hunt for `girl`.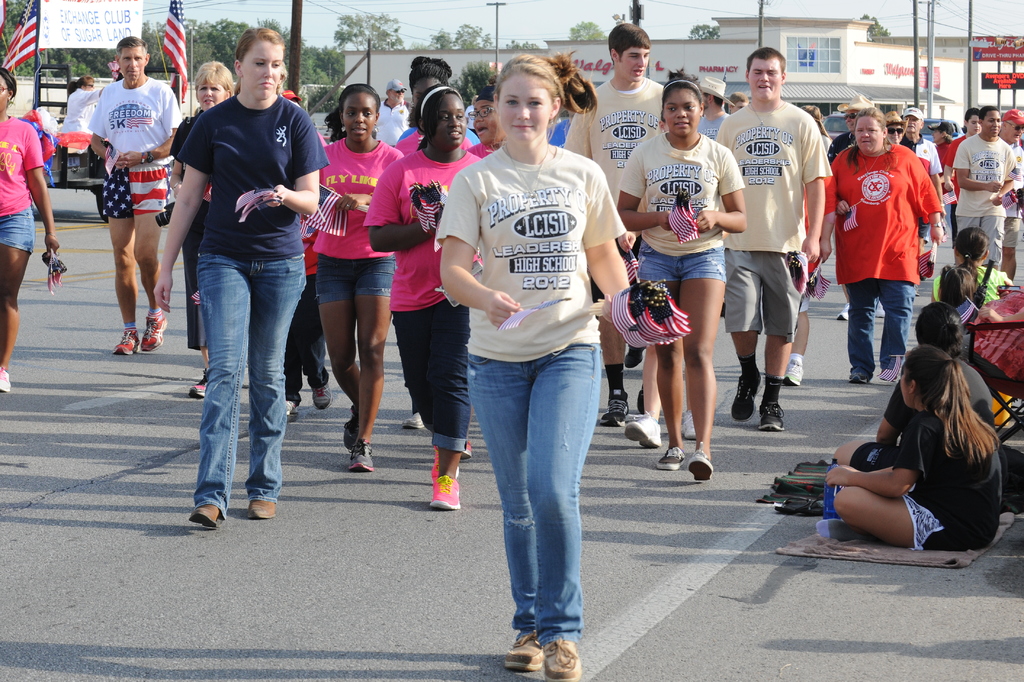
Hunted down at BBox(431, 51, 652, 676).
